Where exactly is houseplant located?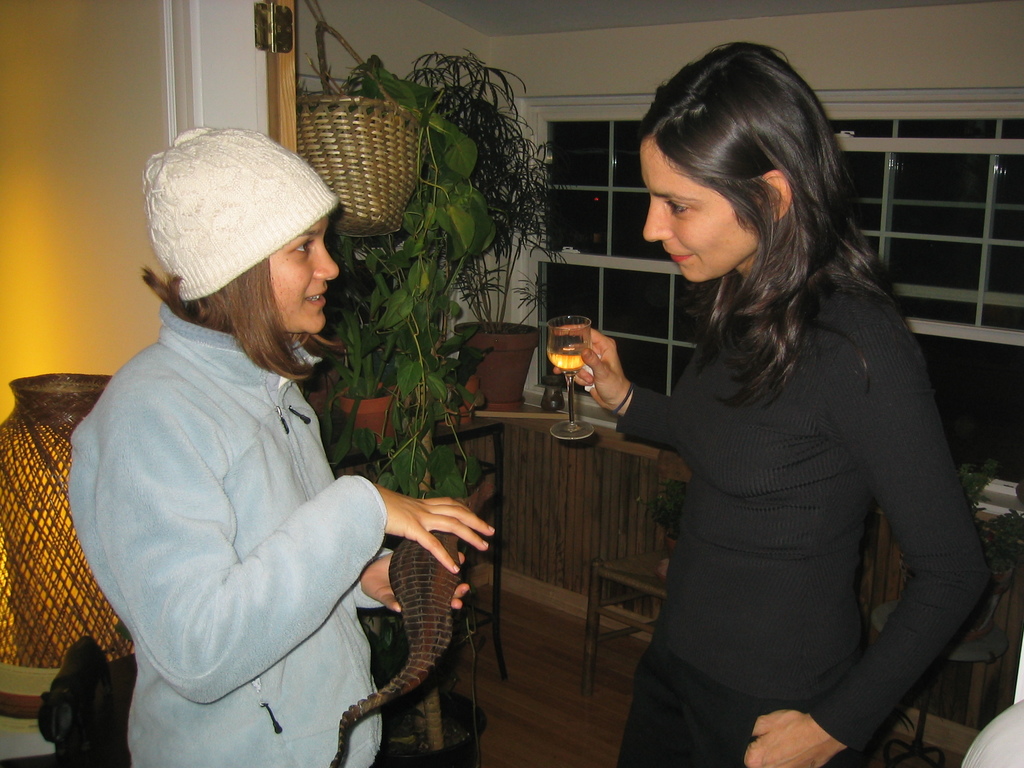
Its bounding box is 312, 227, 428, 464.
